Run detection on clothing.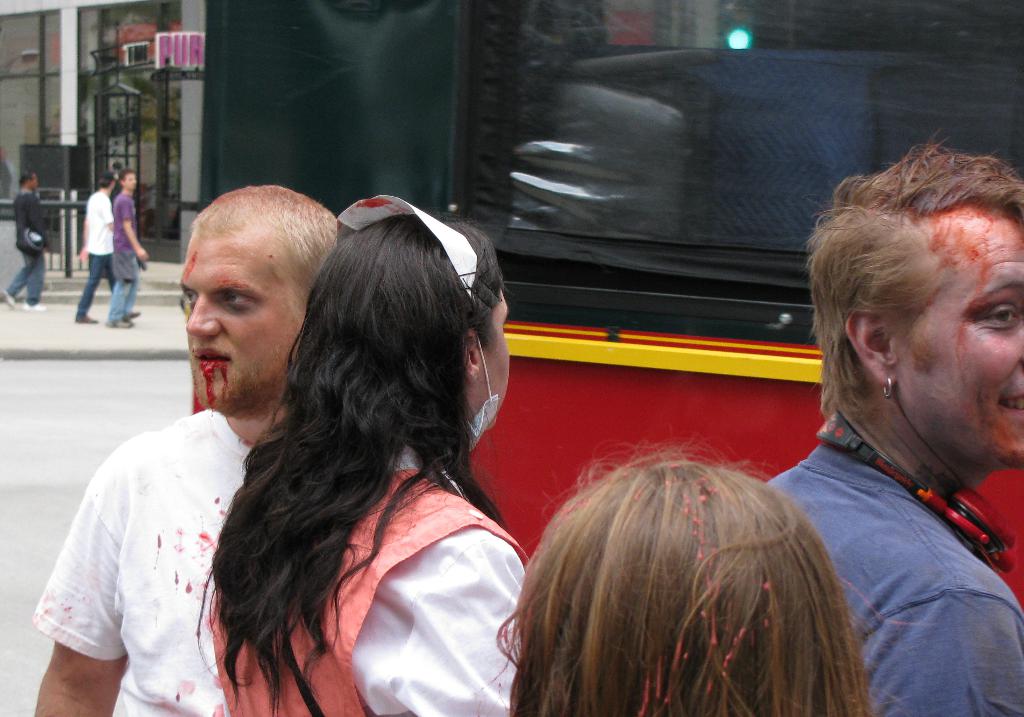
Result: Rect(776, 445, 1023, 716).
